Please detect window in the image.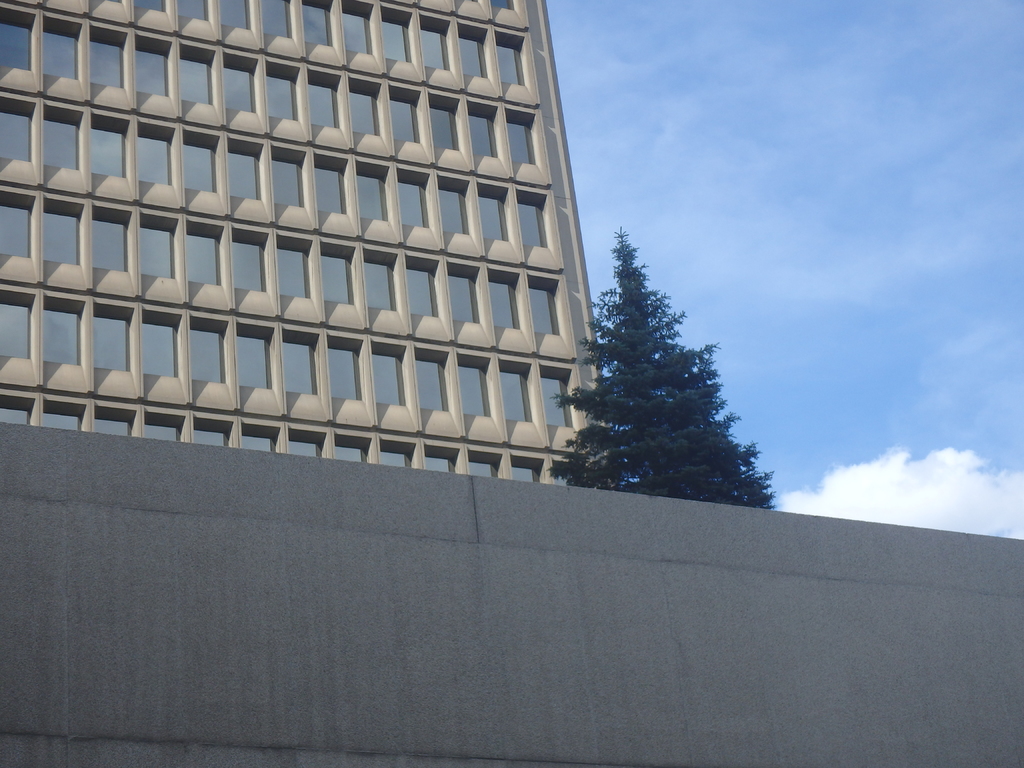
95/304/129/373.
